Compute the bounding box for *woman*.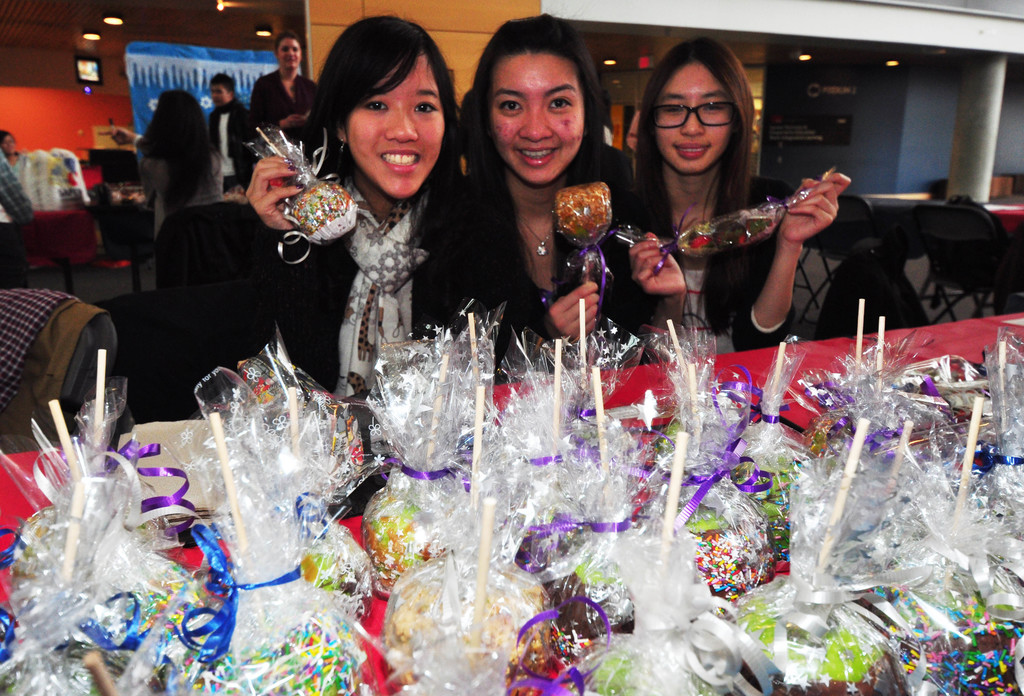
box=[187, 17, 481, 412].
